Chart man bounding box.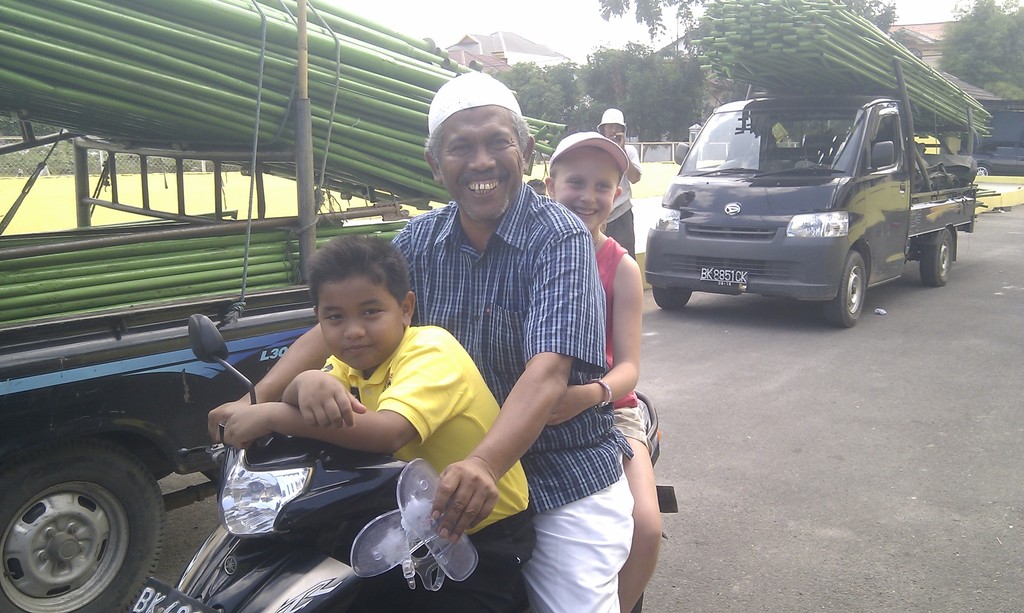
Charted: bbox(594, 108, 645, 267).
